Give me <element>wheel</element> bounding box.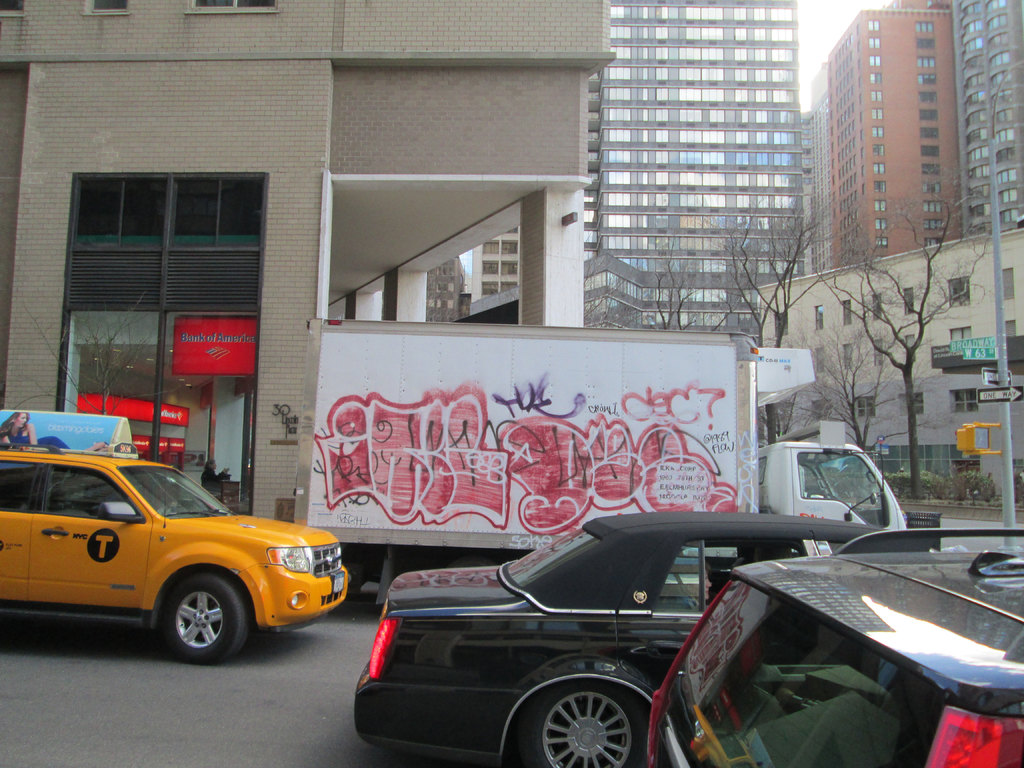
select_region(516, 678, 647, 767).
